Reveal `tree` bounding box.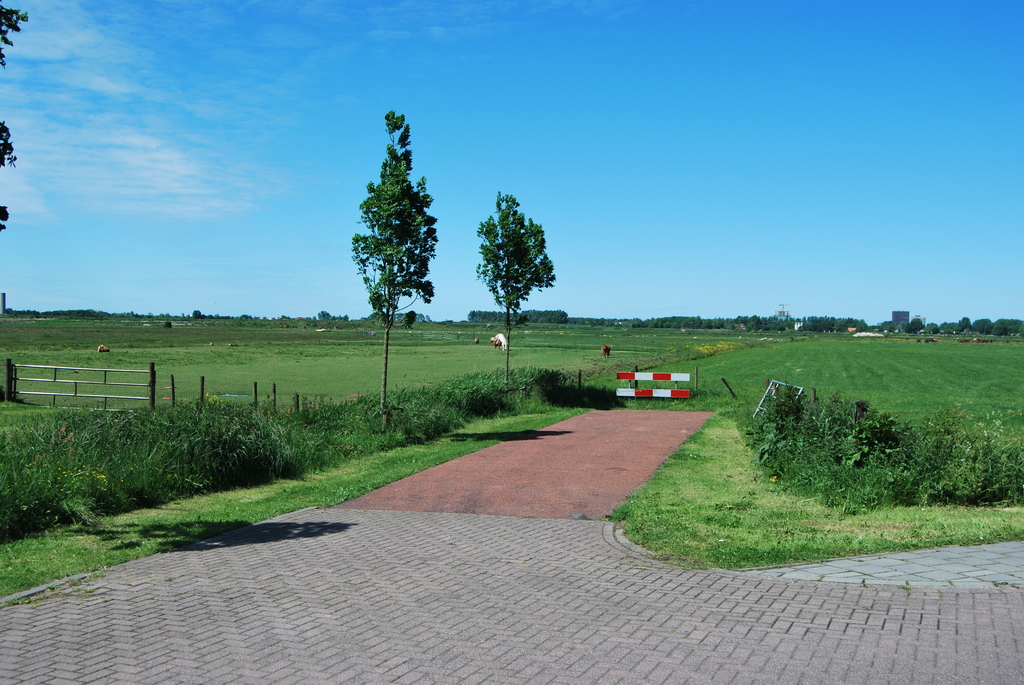
Revealed: box(339, 82, 445, 418).
